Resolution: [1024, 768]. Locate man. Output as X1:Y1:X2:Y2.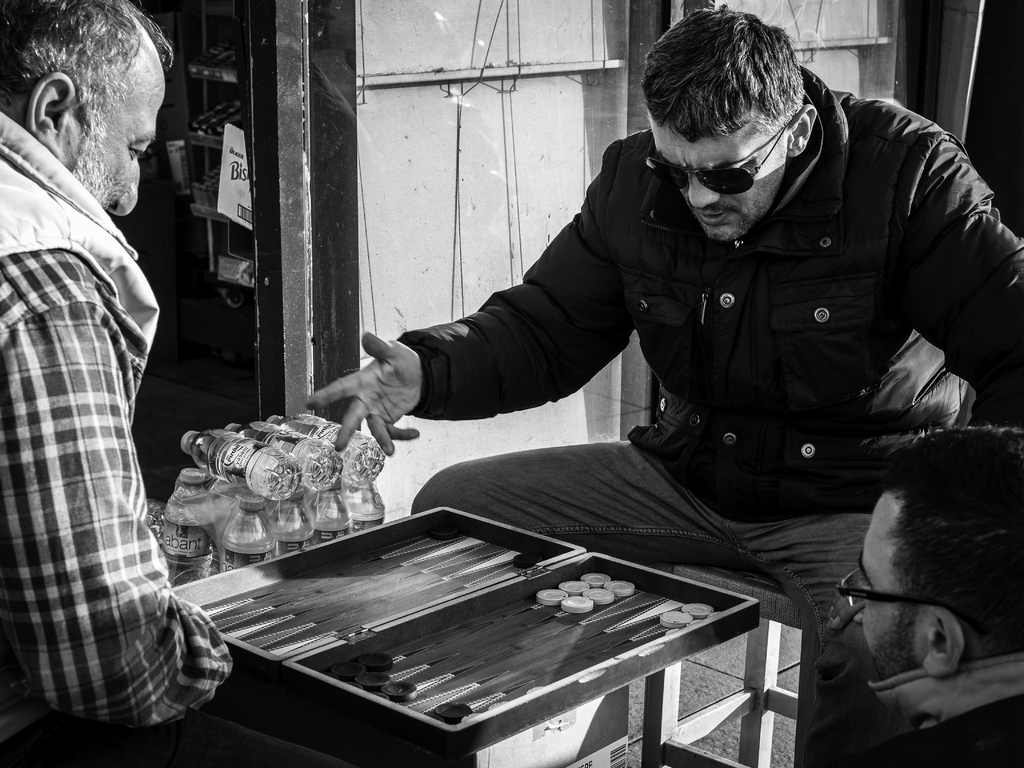
0:0:239:767.
